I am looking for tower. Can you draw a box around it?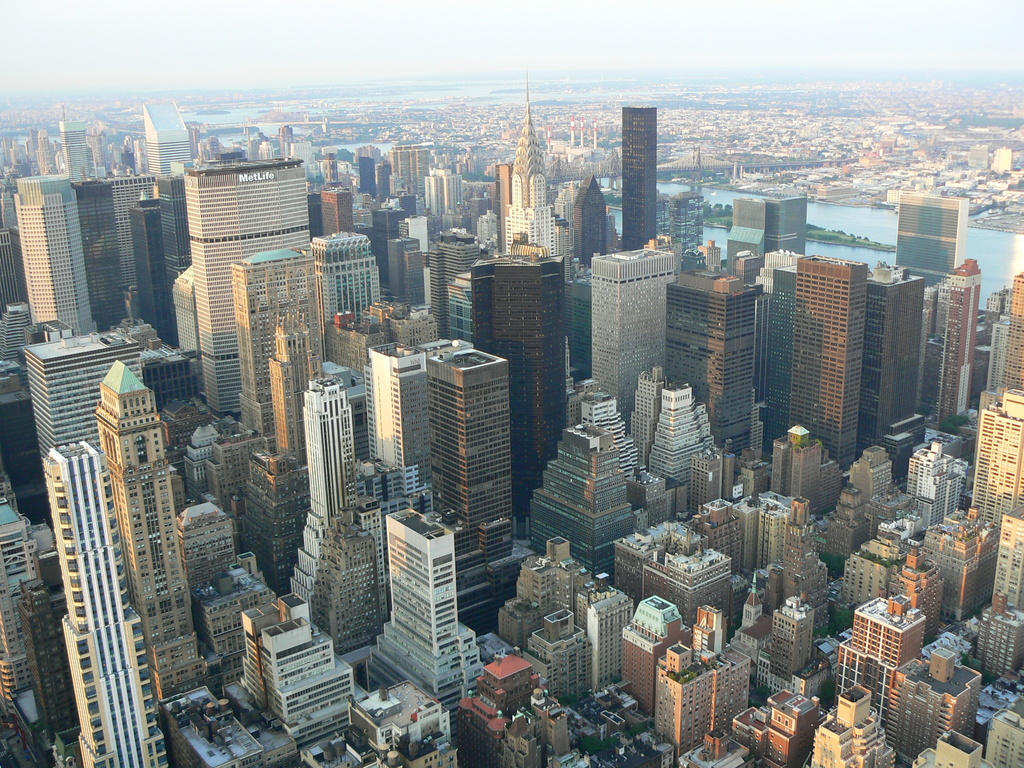
Sure, the bounding box is rect(622, 104, 657, 251).
